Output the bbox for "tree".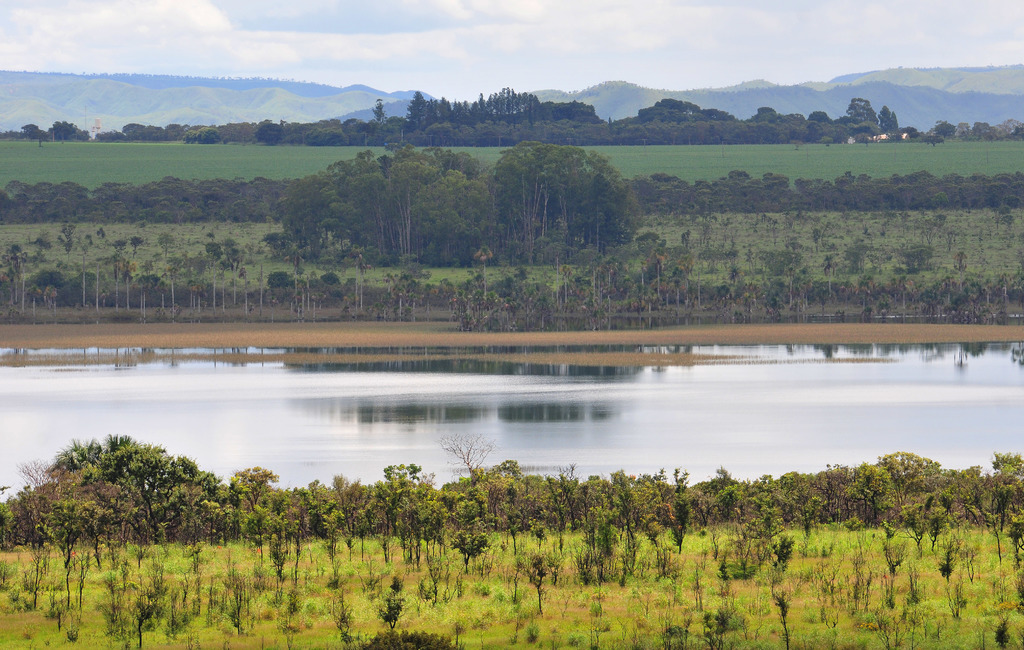
[844,93,885,145].
